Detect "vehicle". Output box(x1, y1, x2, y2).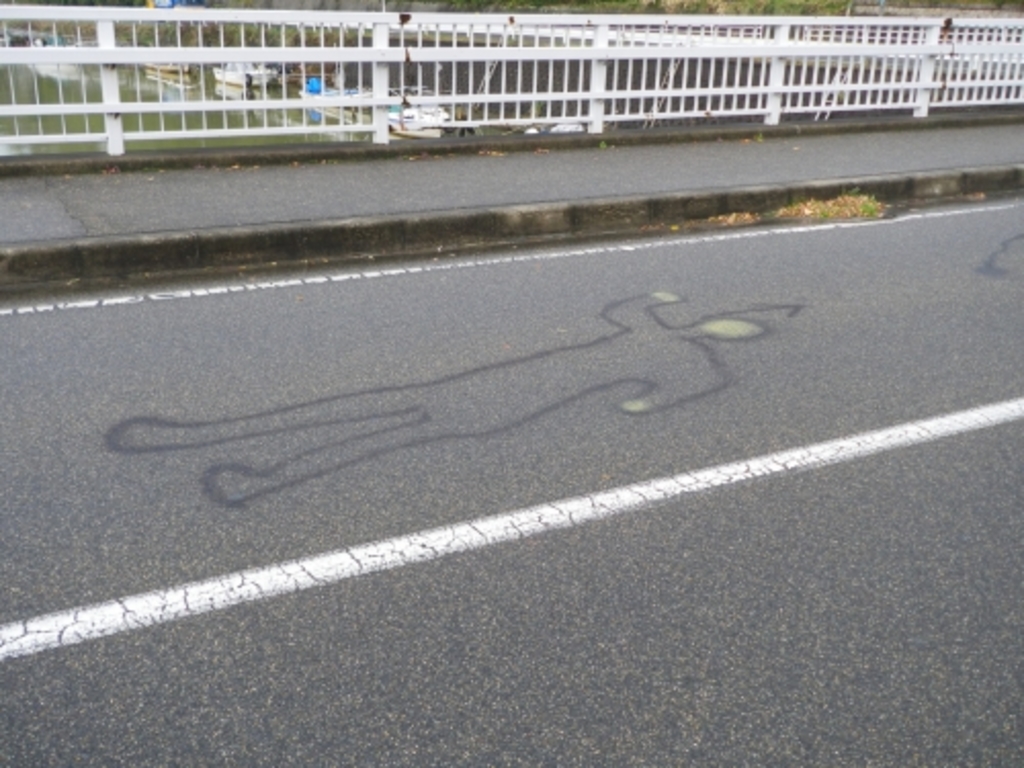
box(0, 31, 37, 53).
